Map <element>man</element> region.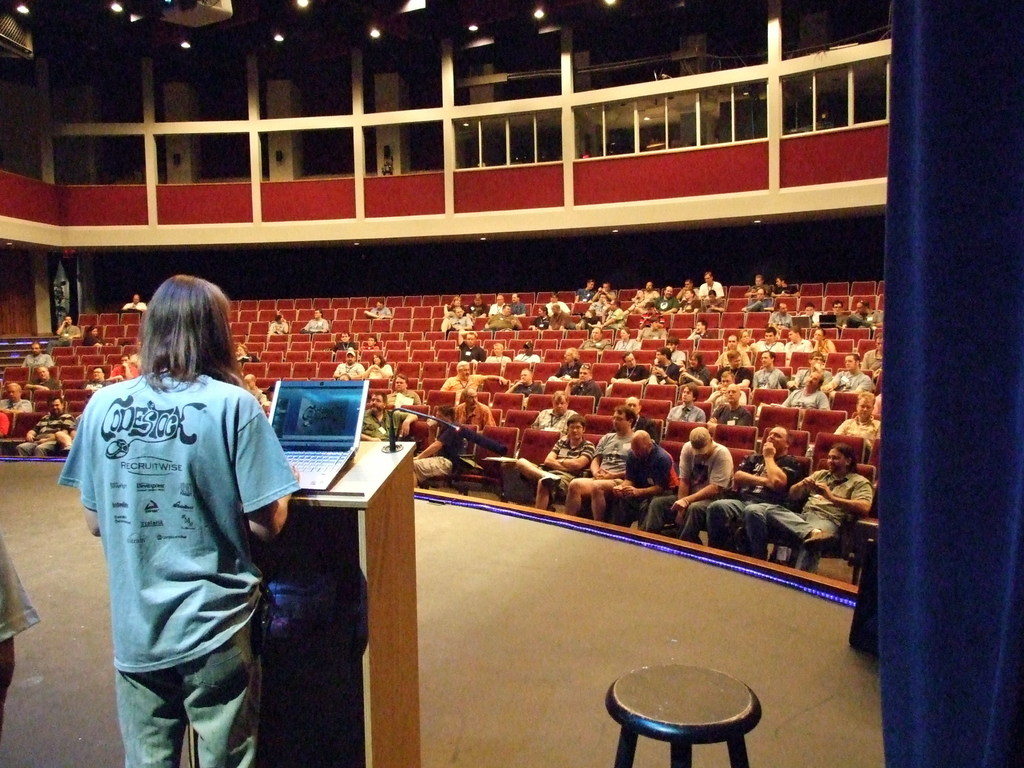
Mapped to [x1=662, y1=381, x2=705, y2=426].
